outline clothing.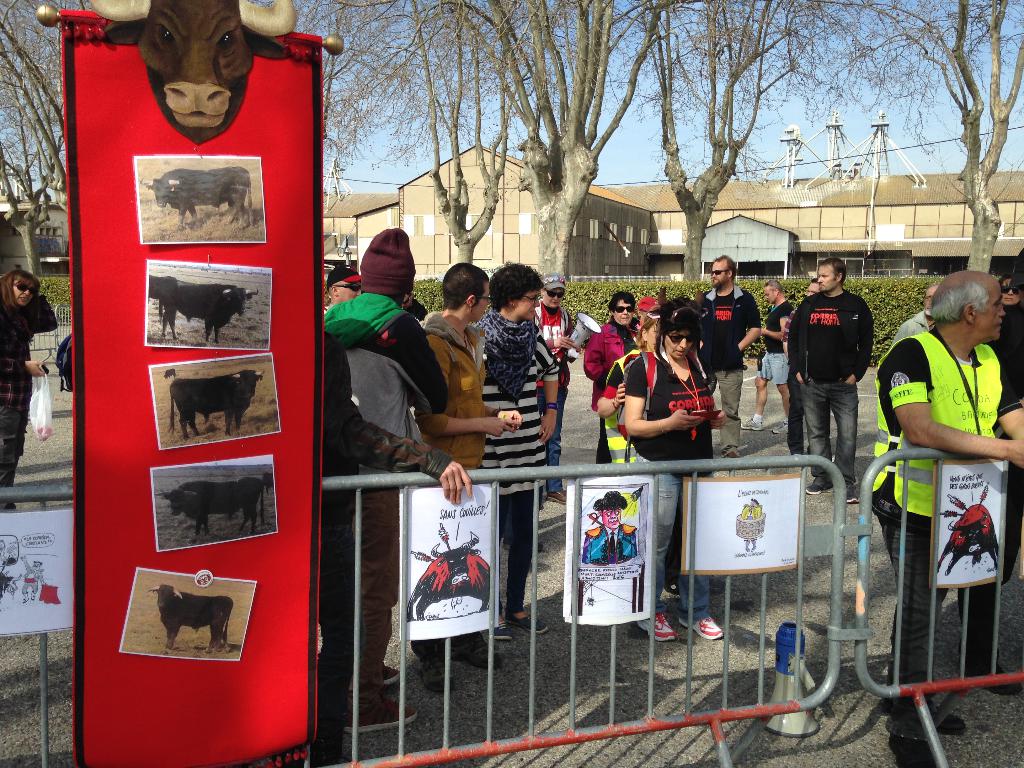
Outline: bbox=[995, 311, 1023, 582].
